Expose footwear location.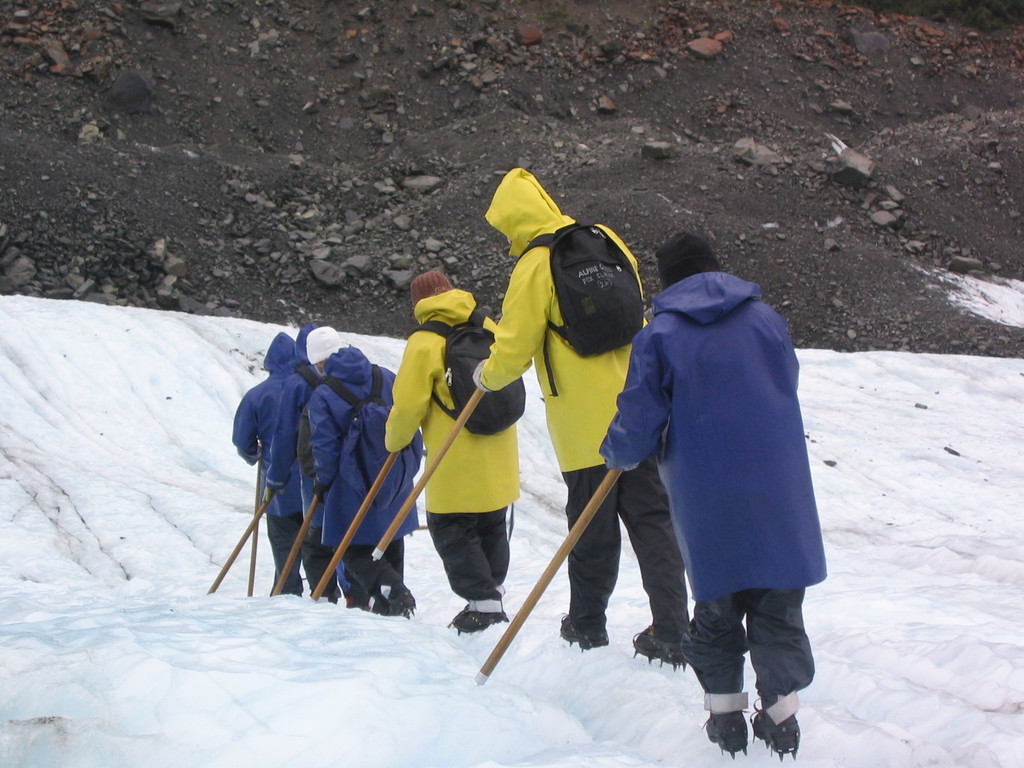
Exposed at crop(375, 586, 416, 619).
